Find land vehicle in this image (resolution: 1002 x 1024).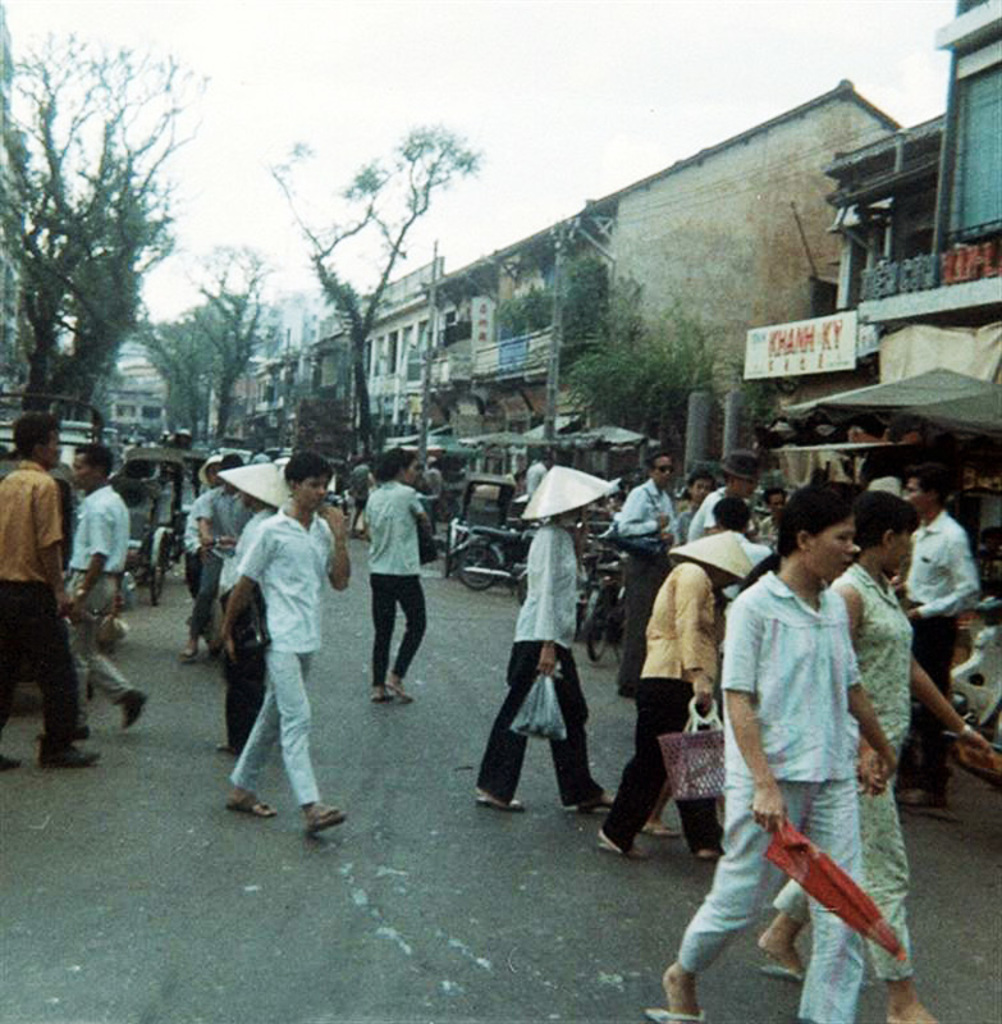
x1=0 y1=394 x2=101 y2=472.
